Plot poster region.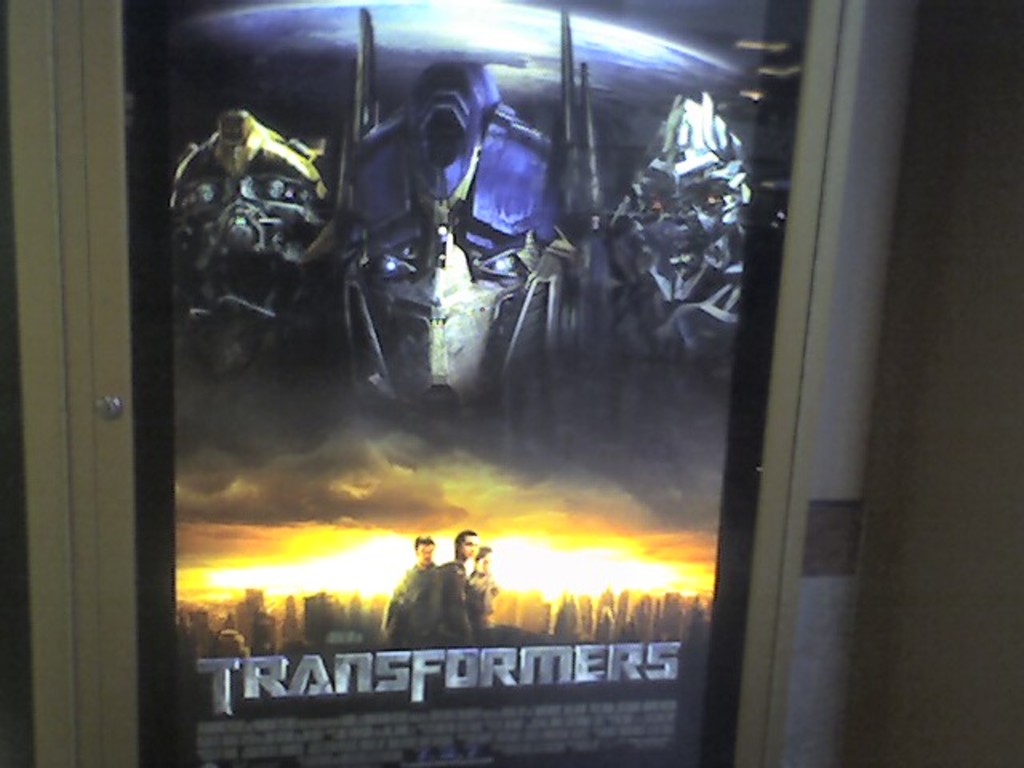
Plotted at [x1=114, y1=0, x2=806, y2=766].
